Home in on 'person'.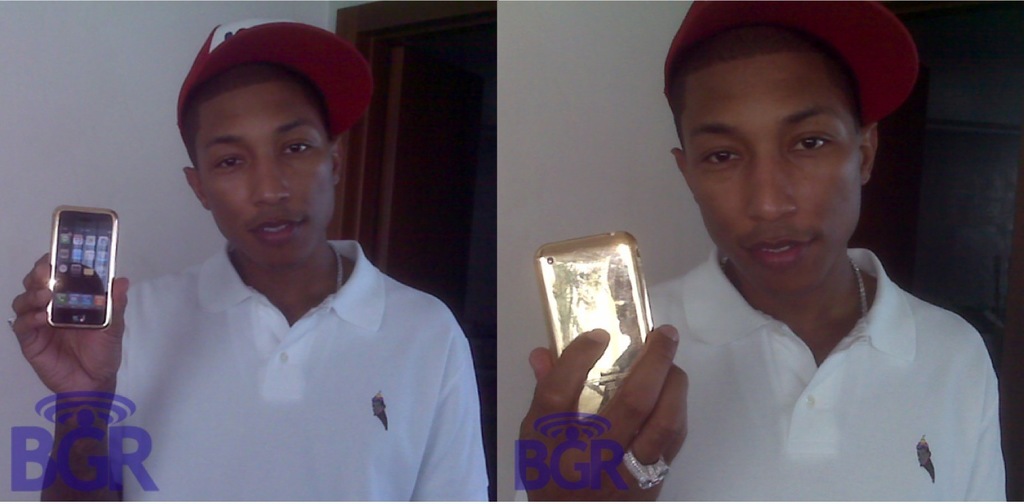
Homed in at Rect(518, 0, 1009, 503).
